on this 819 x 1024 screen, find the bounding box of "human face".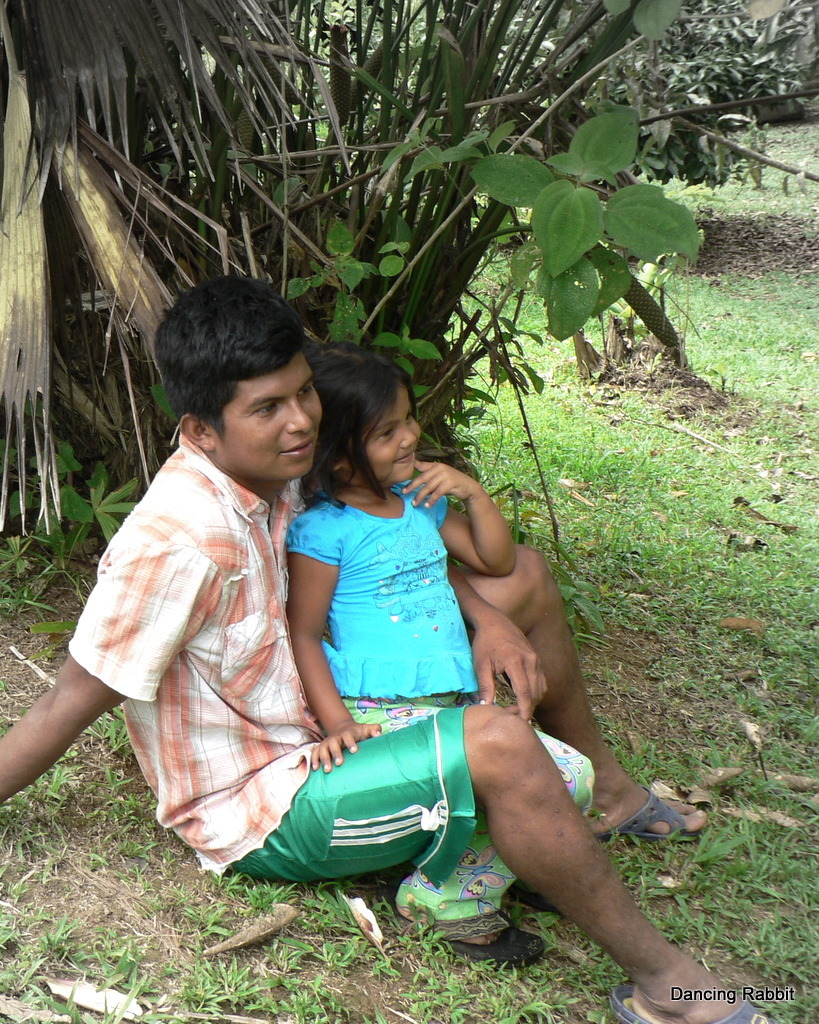
Bounding box: <region>357, 388, 423, 482</region>.
